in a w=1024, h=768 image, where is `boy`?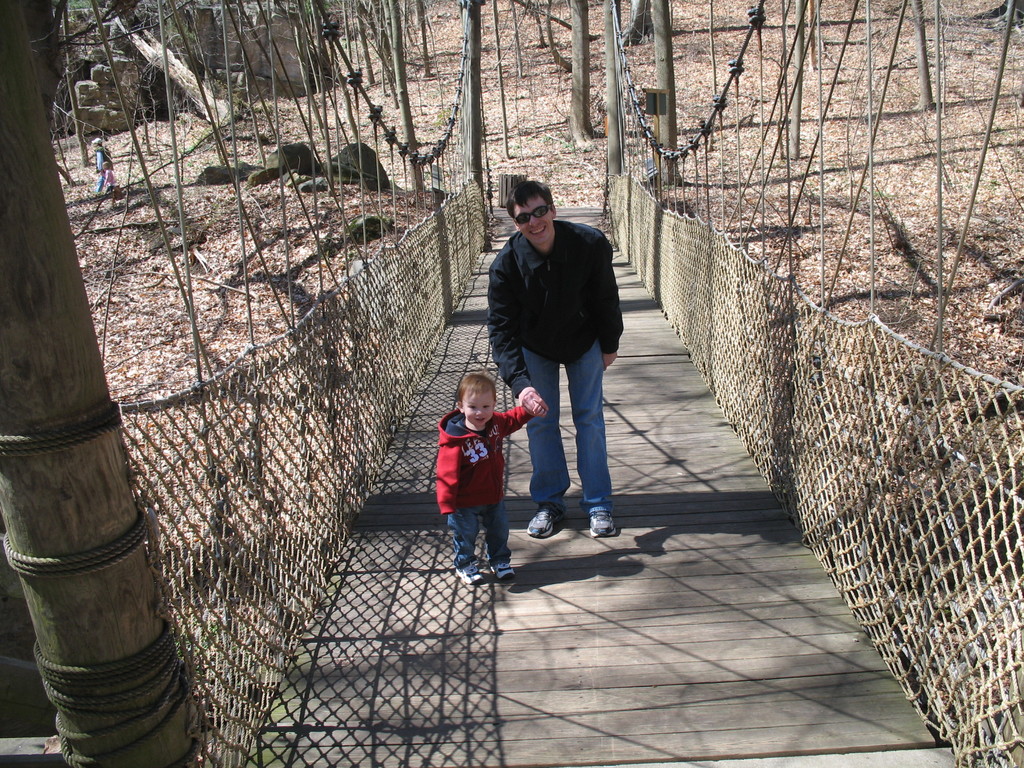
[422,364,524,598].
